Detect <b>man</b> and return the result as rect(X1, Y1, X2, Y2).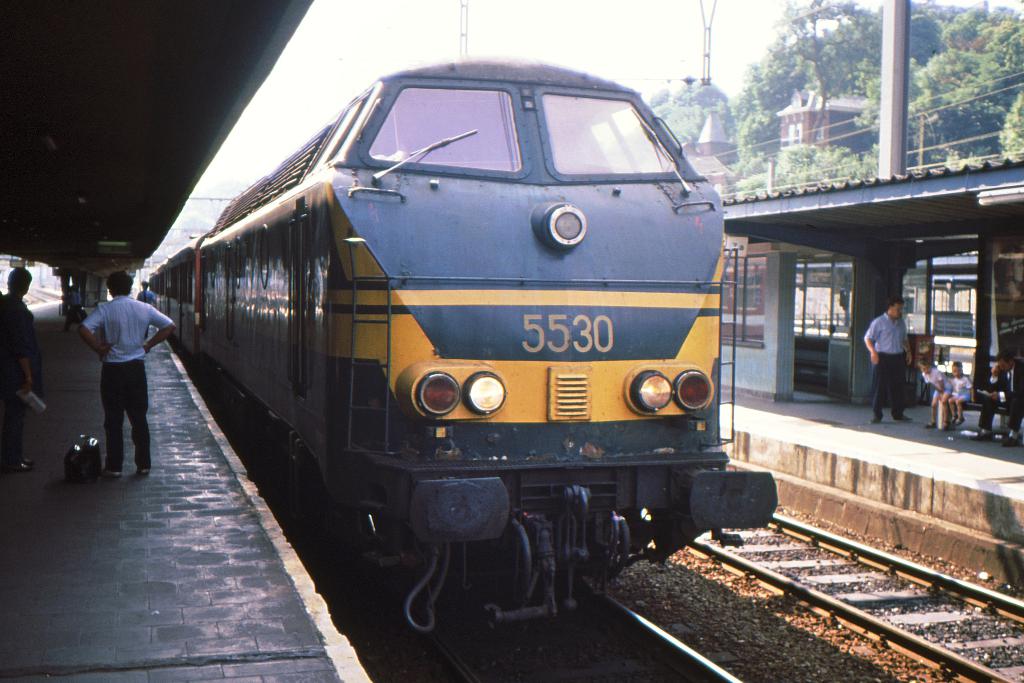
rect(970, 354, 1023, 450).
